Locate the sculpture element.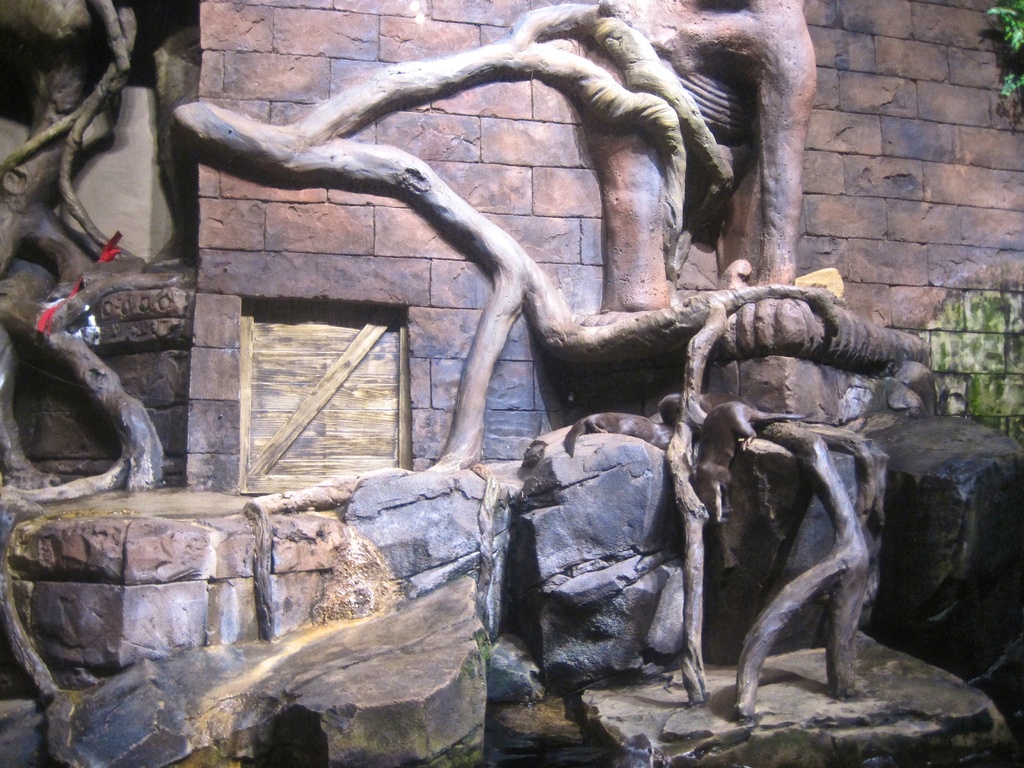
Element bbox: x1=40, y1=0, x2=1023, y2=767.
